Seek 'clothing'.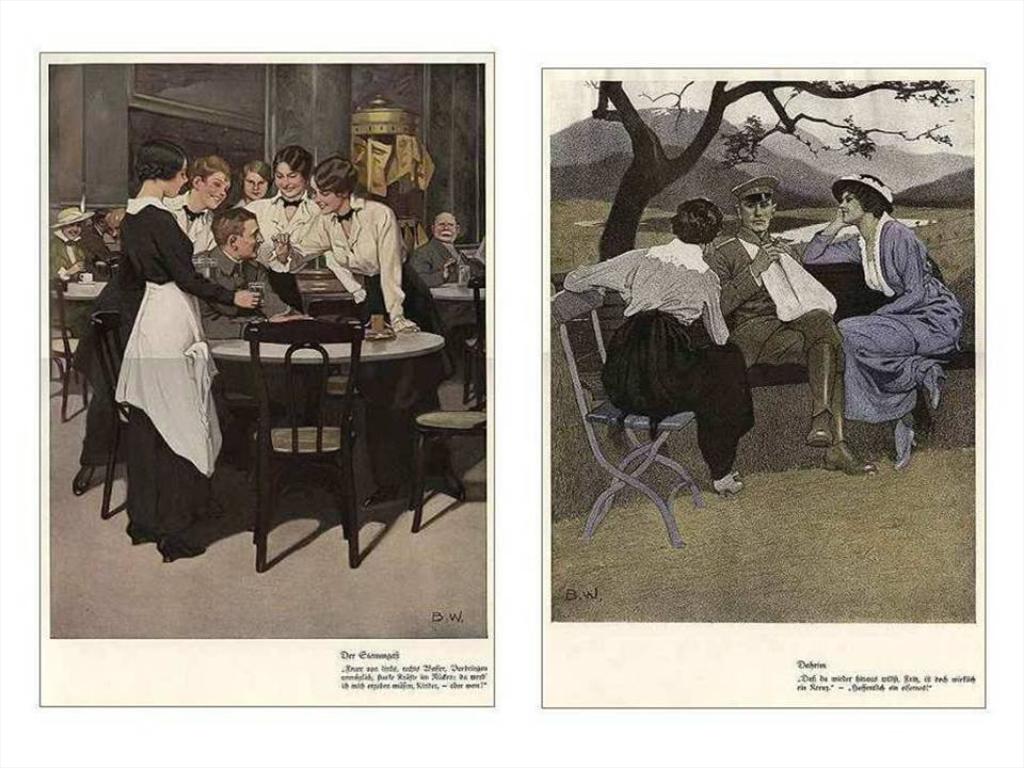
[476, 236, 486, 275].
